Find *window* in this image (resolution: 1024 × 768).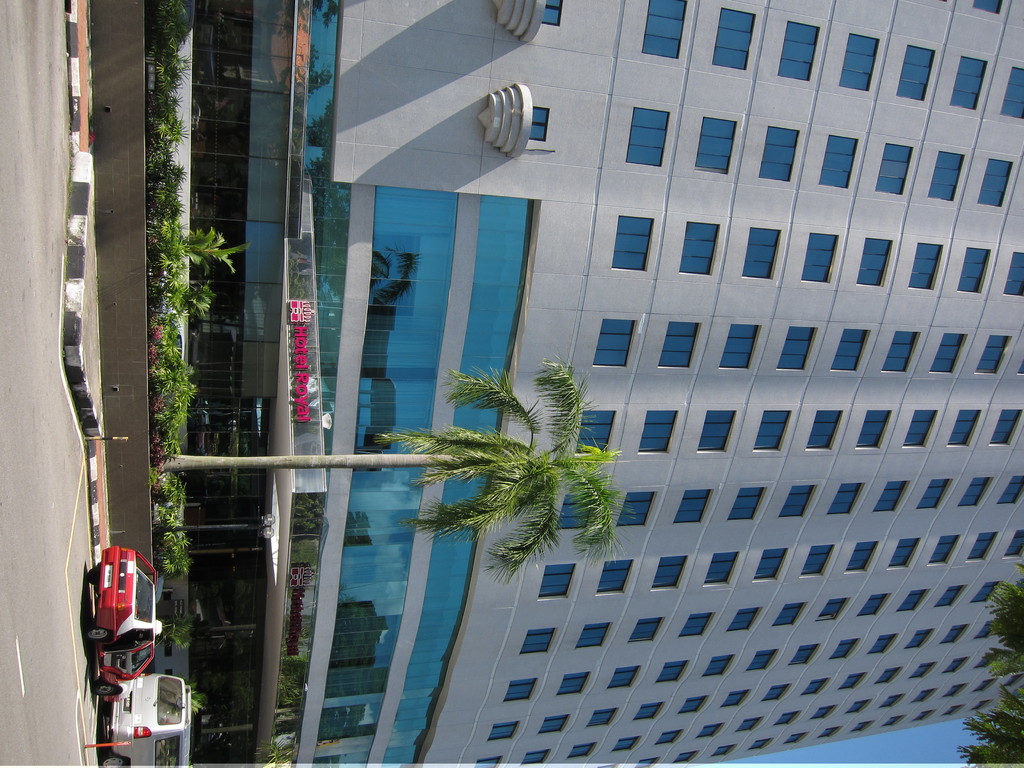
[777, 11, 826, 88].
